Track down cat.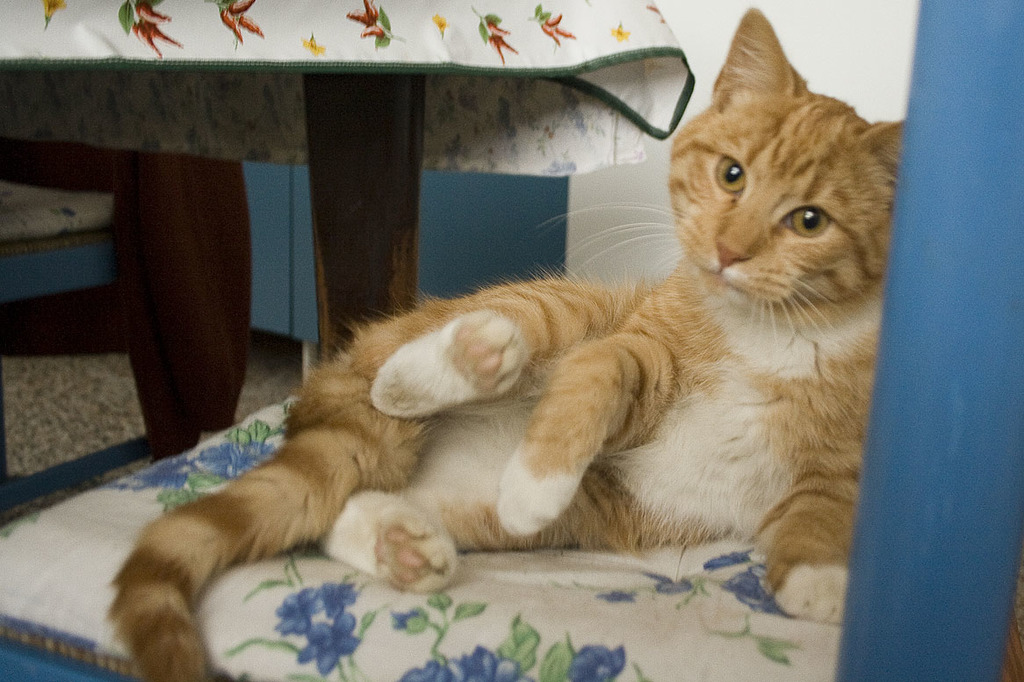
Tracked to select_region(105, 5, 911, 681).
